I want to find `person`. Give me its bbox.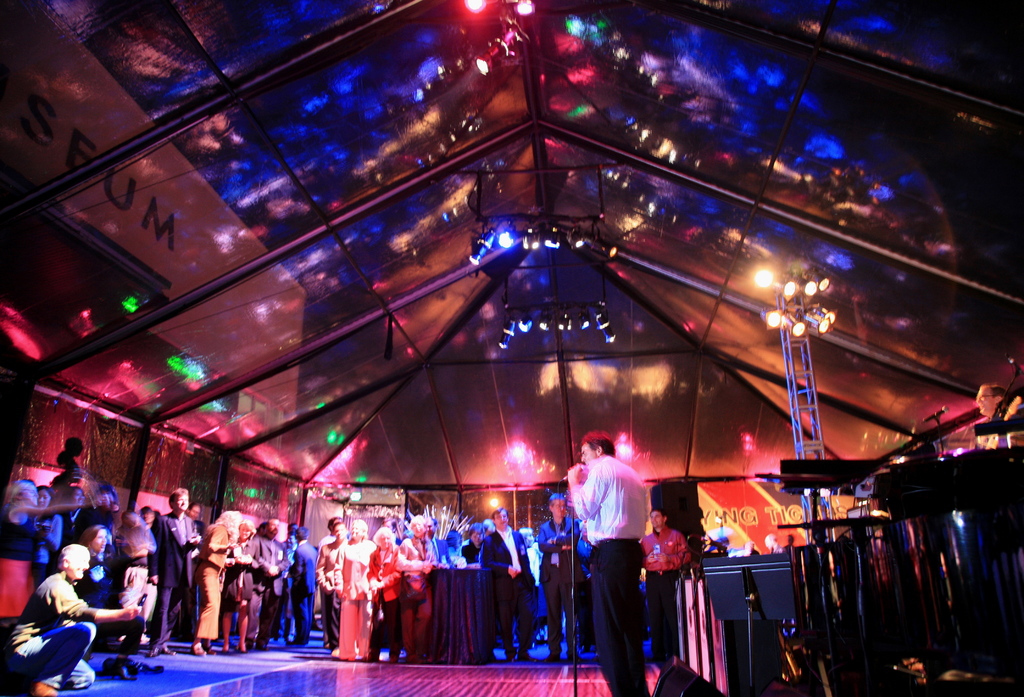
x1=400 y1=512 x2=450 y2=660.
